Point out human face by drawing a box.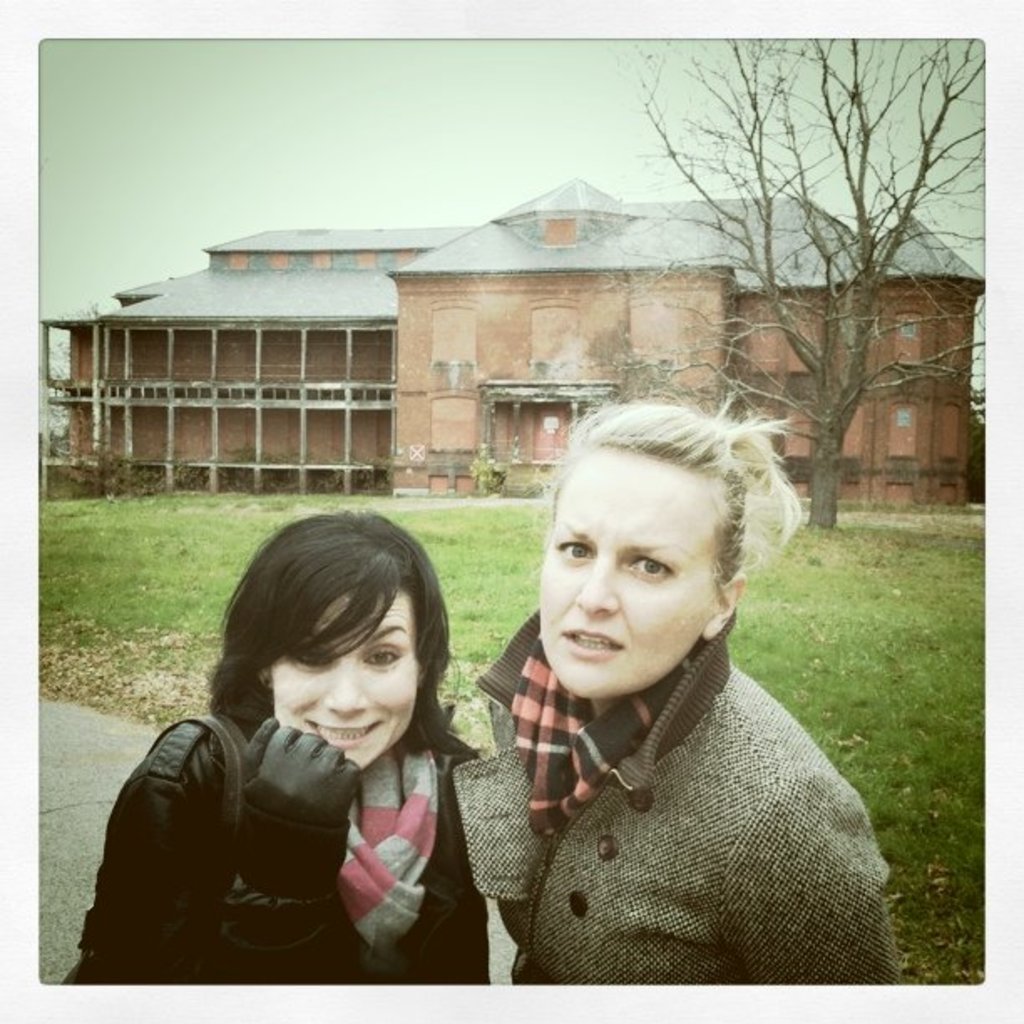
540,452,718,701.
